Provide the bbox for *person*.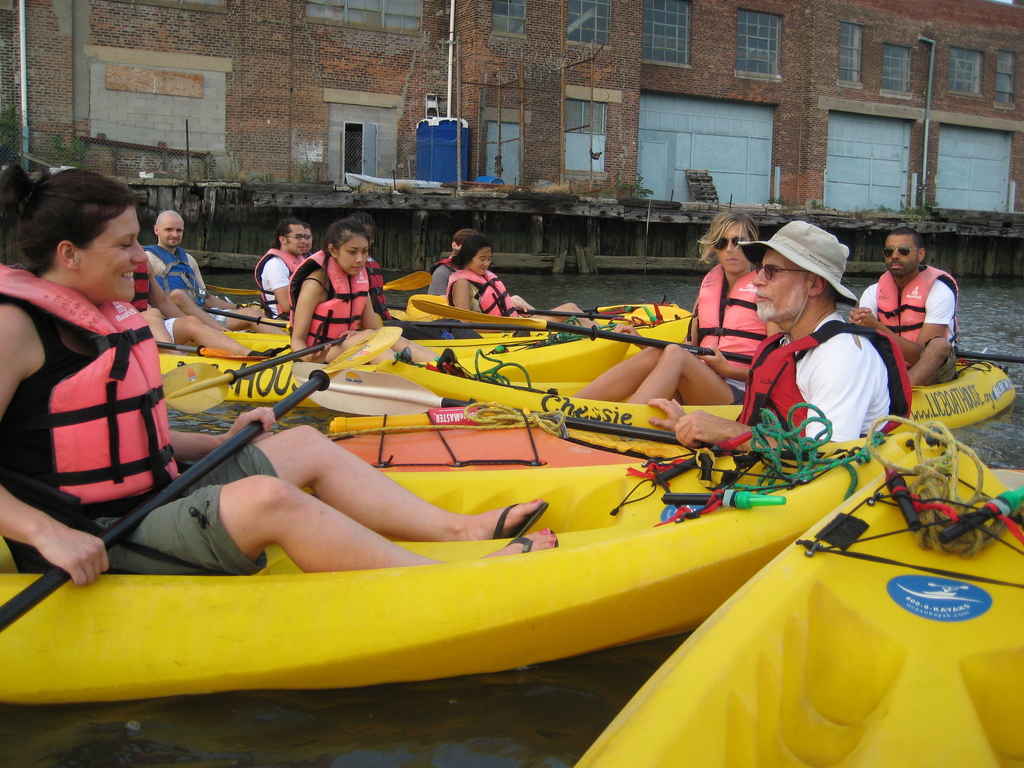
l=268, t=219, r=381, b=354.
